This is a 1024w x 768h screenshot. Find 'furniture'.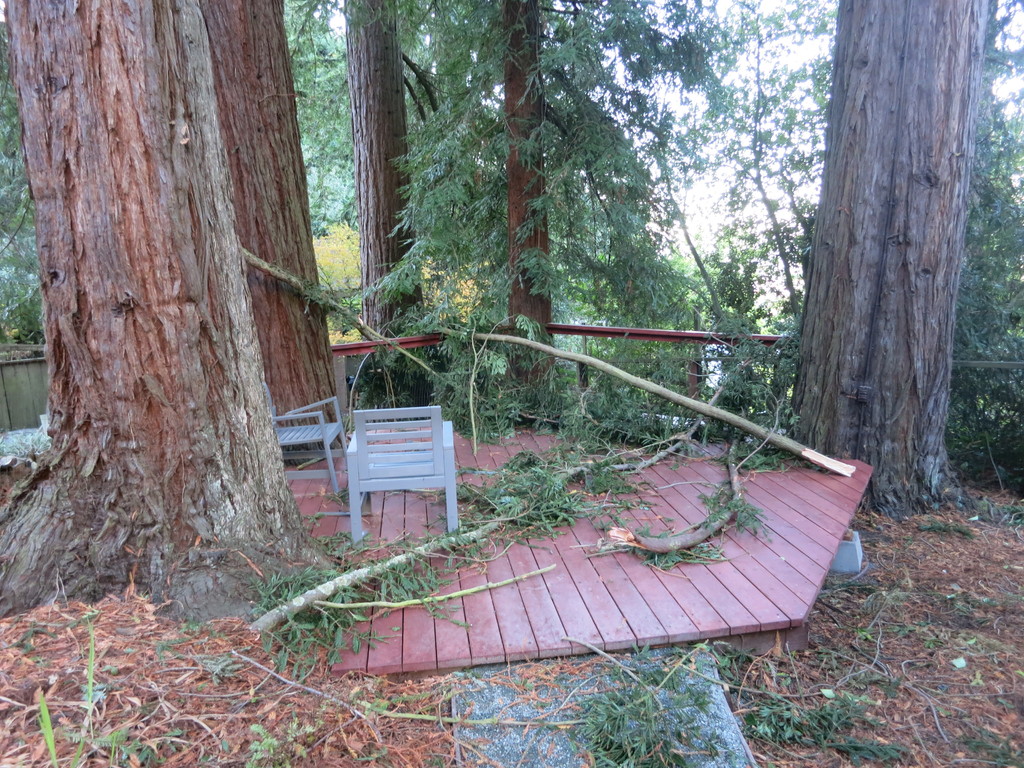
Bounding box: l=348, t=408, r=460, b=555.
